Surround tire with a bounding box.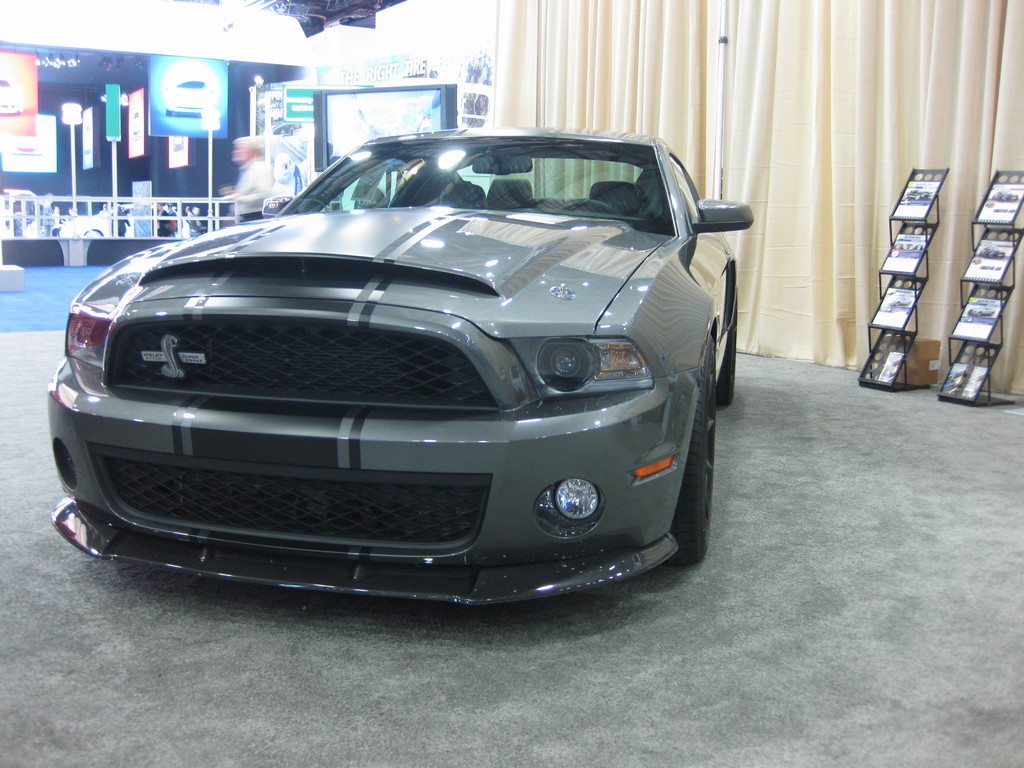
(84,230,103,237).
